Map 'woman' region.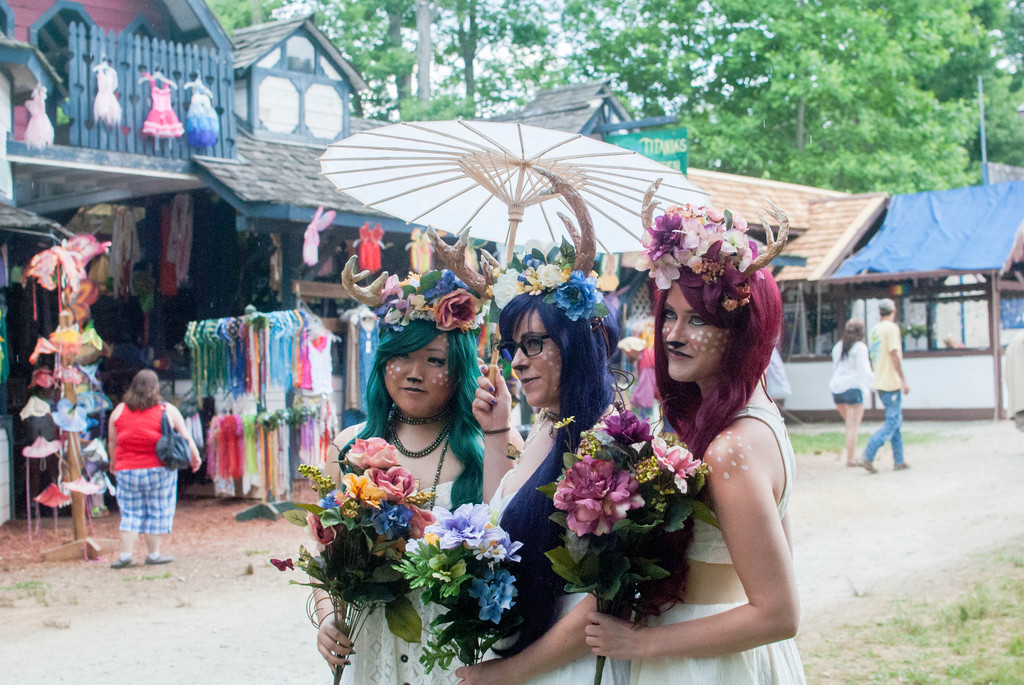
Mapped to (308,255,527,684).
